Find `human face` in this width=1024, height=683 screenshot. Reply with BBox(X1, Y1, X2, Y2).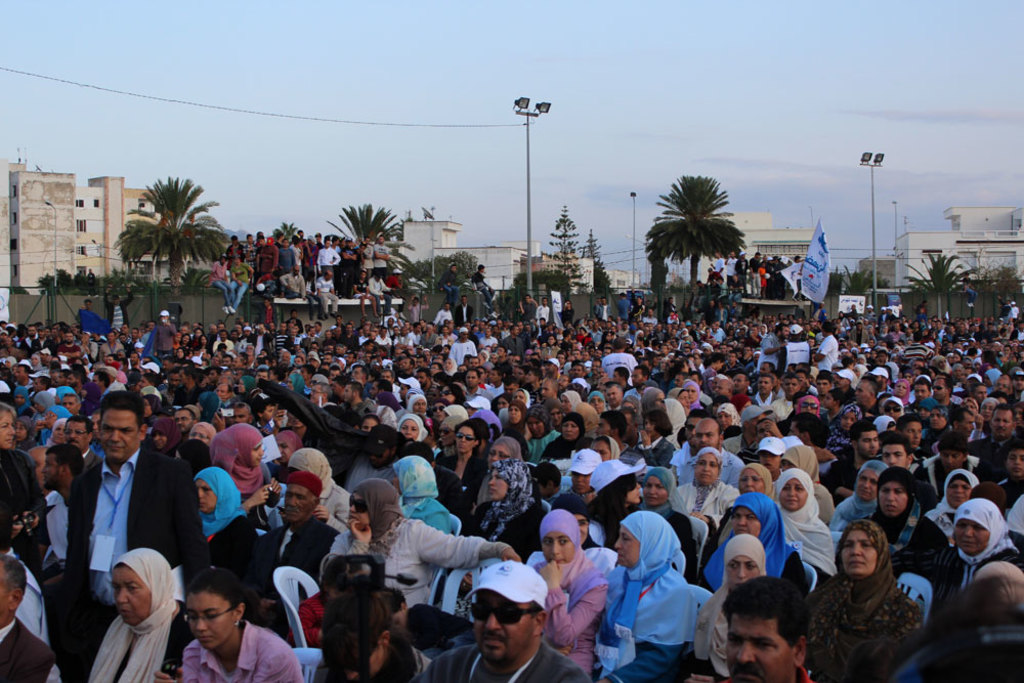
BBox(34, 401, 45, 416).
